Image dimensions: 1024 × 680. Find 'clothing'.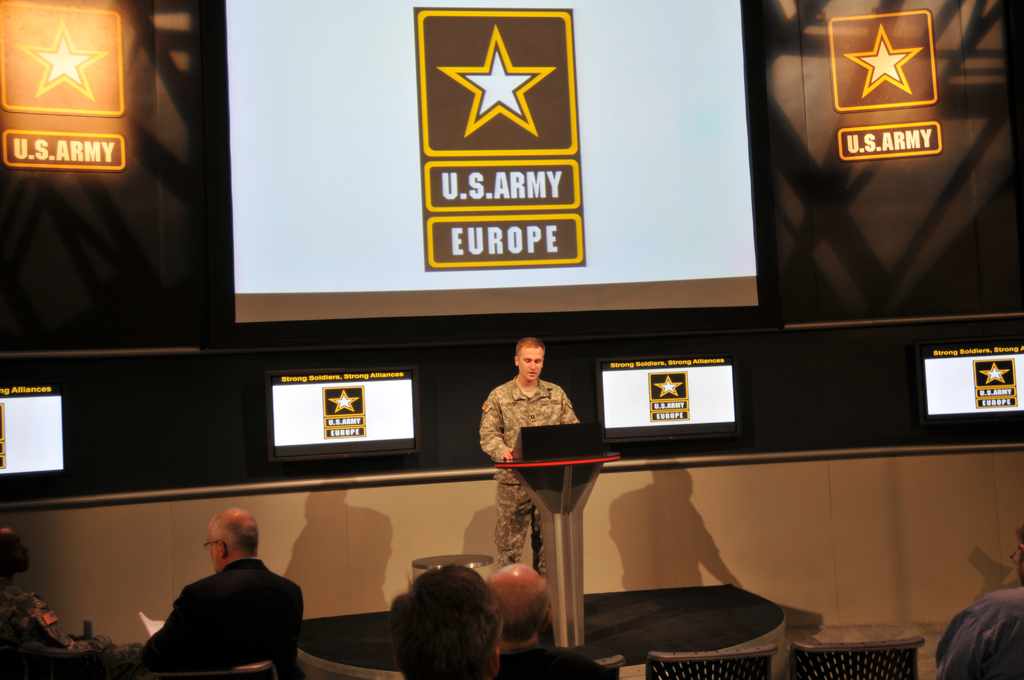
479, 376, 582, 578.
